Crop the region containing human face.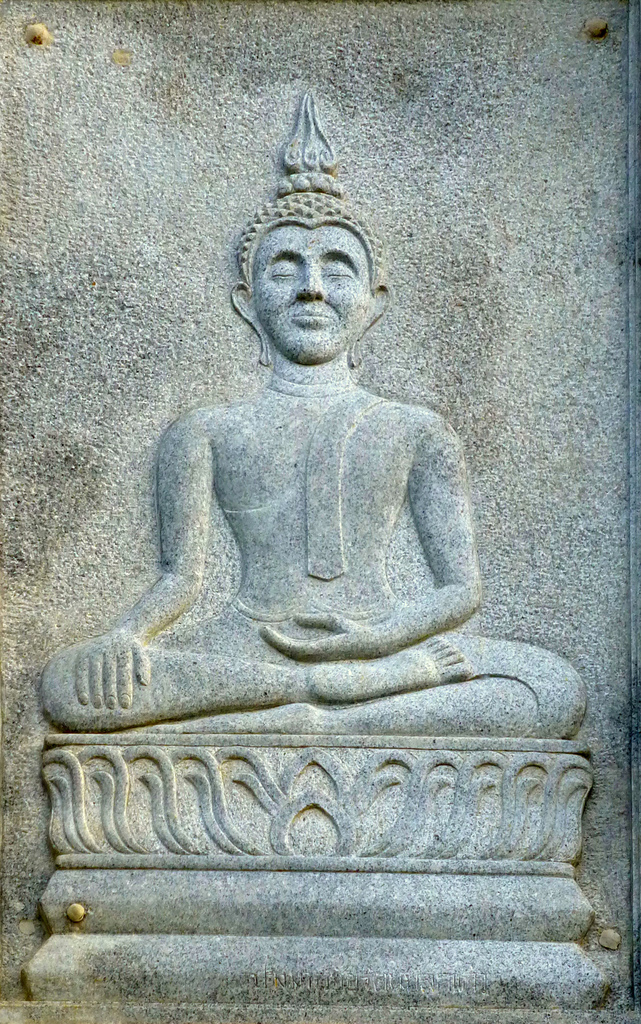
Crop region: [252, 229, 374, 362].
